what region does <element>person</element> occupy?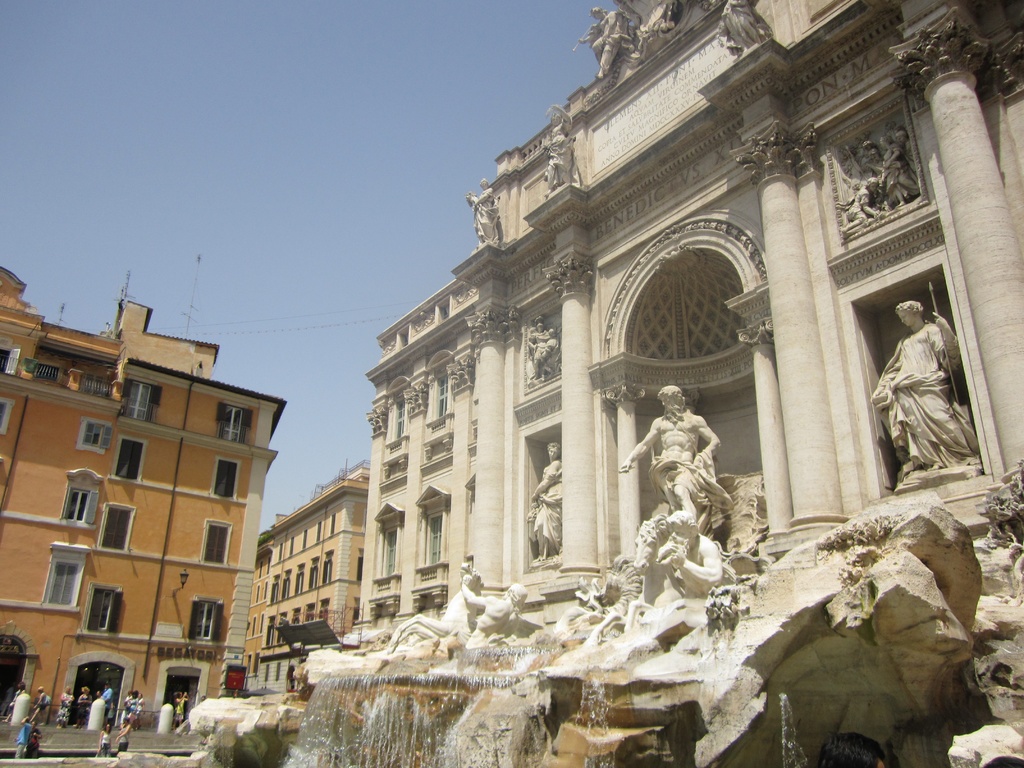
BBox(868, 300, 964, 468).
